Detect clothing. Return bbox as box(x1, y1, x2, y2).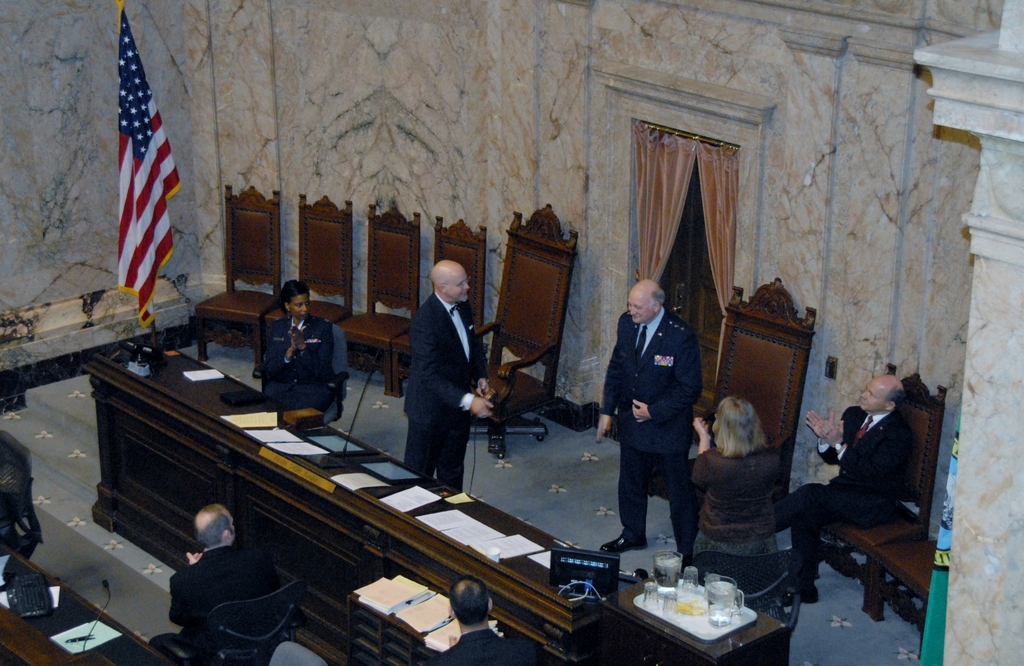
box(253, 304, 338, 429).
